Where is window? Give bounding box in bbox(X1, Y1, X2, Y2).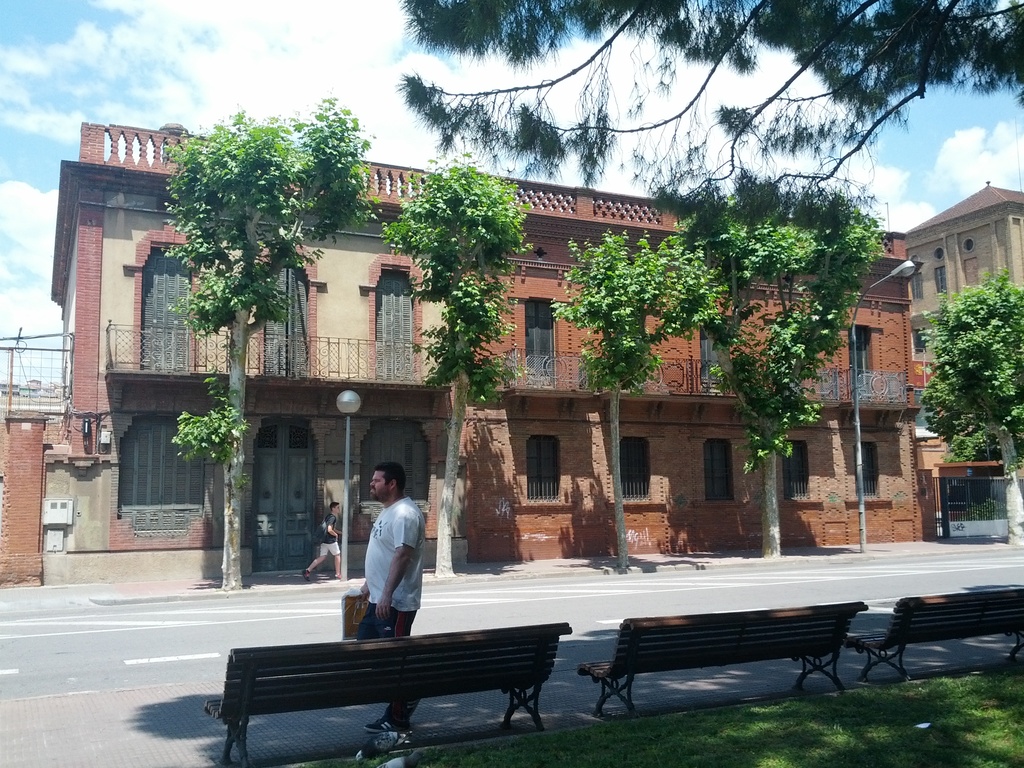
bbox(614, 433, 654, 506).
